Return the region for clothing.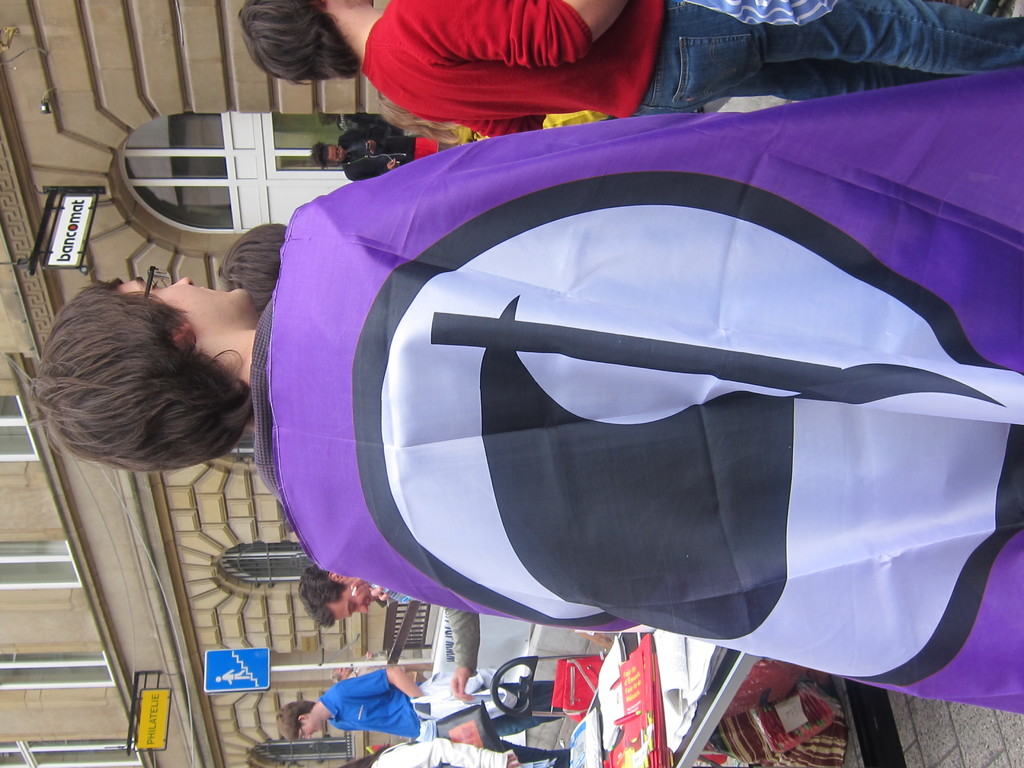
x1=353, y1=0, x2=1023, y2=142.
